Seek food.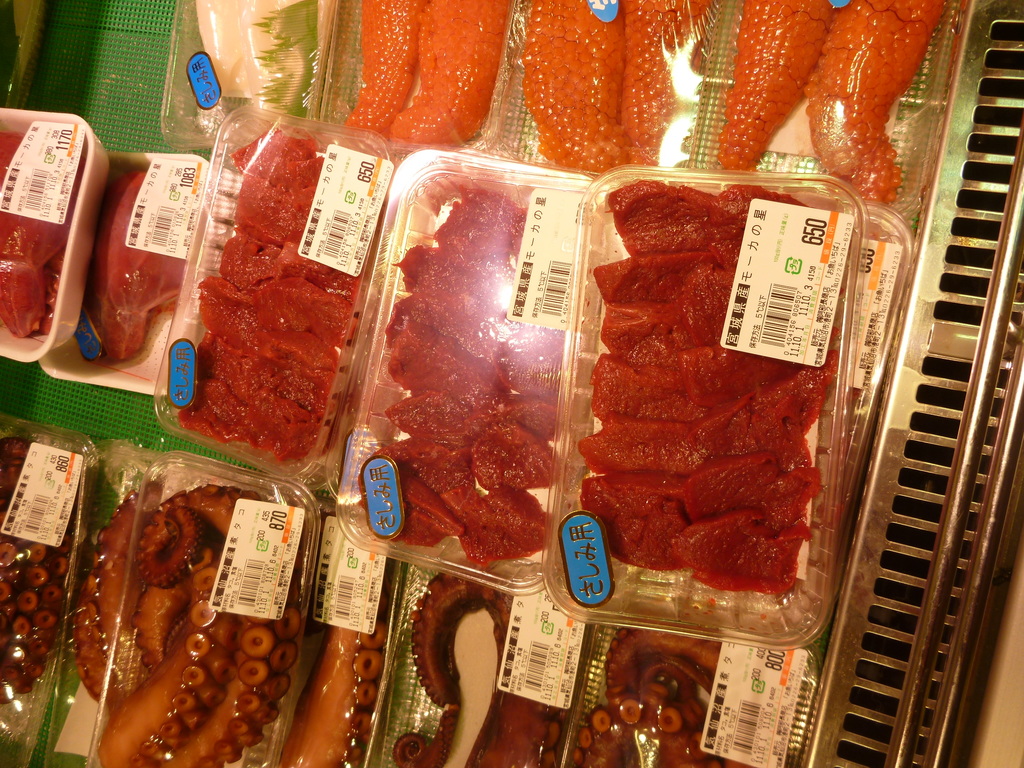
select_region(714, 0, 834, 177).
